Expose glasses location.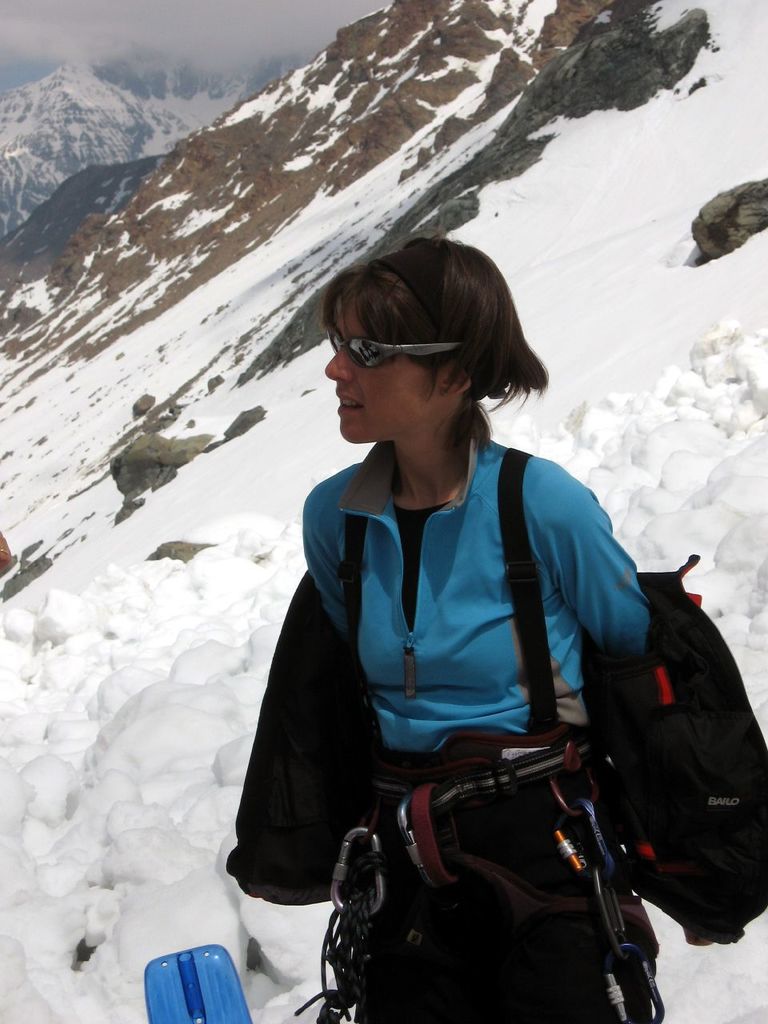
Exposed at [x1=333, y1=328, x2=466, y2=364].
